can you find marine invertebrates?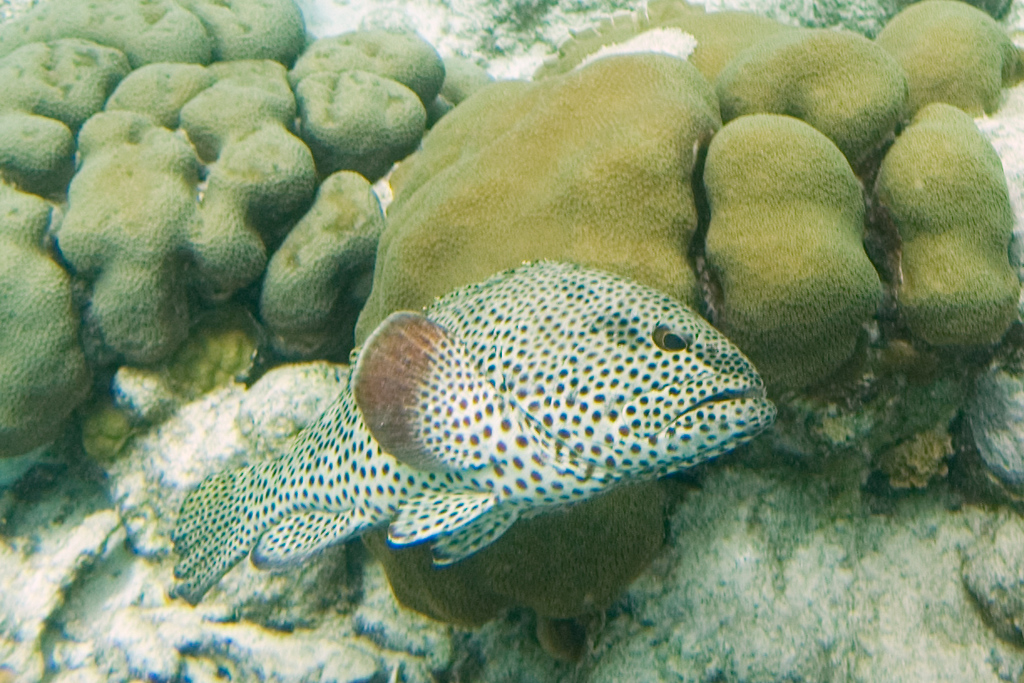
Yes, bounding box: pyautogui.locateOnScreen(292, 8, 452, 176).
